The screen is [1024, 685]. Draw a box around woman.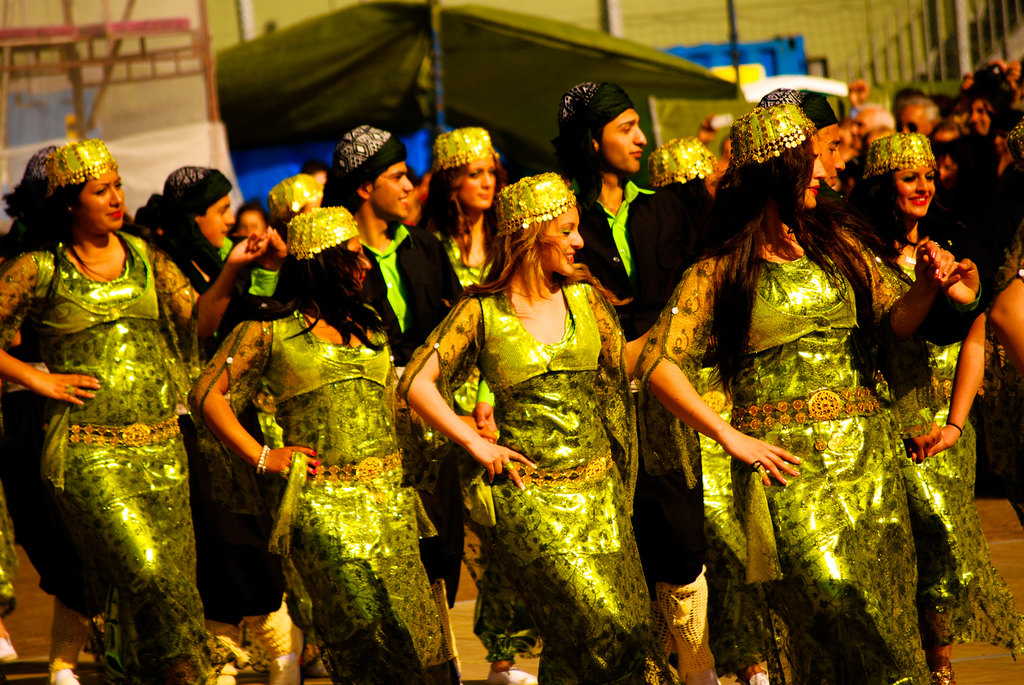
189, 207, 461, 684.
